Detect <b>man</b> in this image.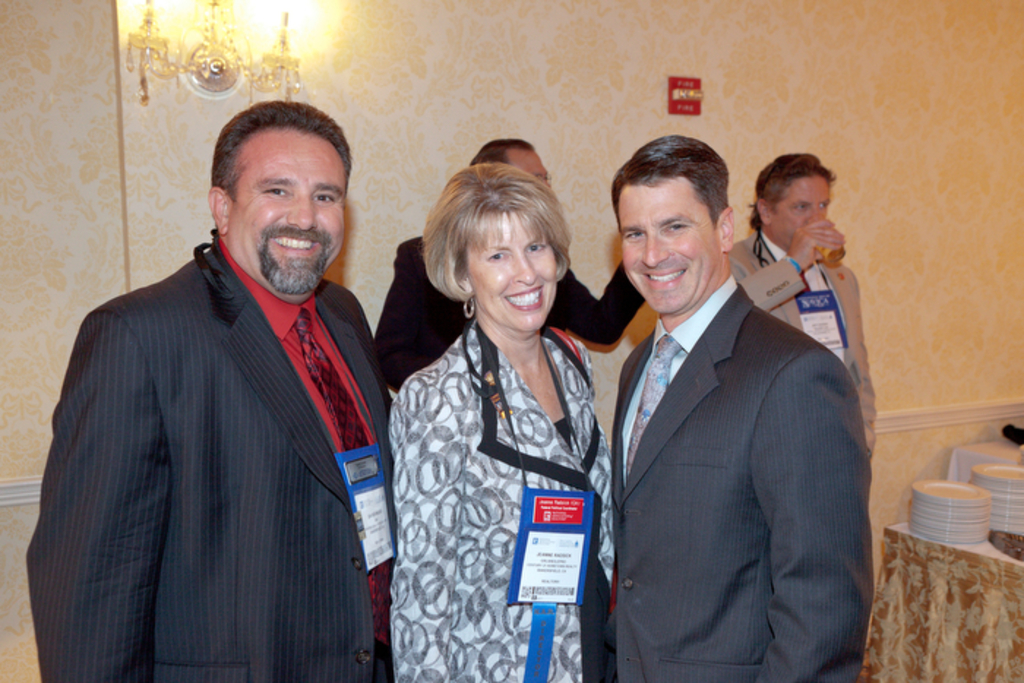
Detection: pyautogui.locateOnScreen(374, 142, 666, 442).
